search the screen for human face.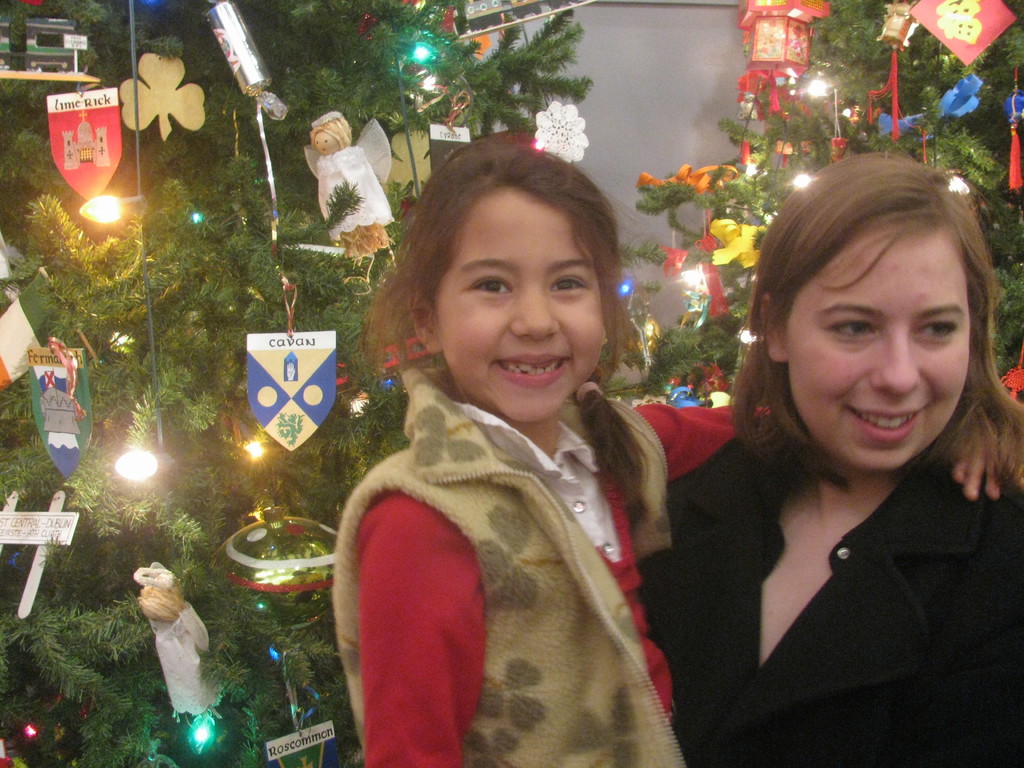
Found at (x1=435, y1=189, x2=602, y2=423).
